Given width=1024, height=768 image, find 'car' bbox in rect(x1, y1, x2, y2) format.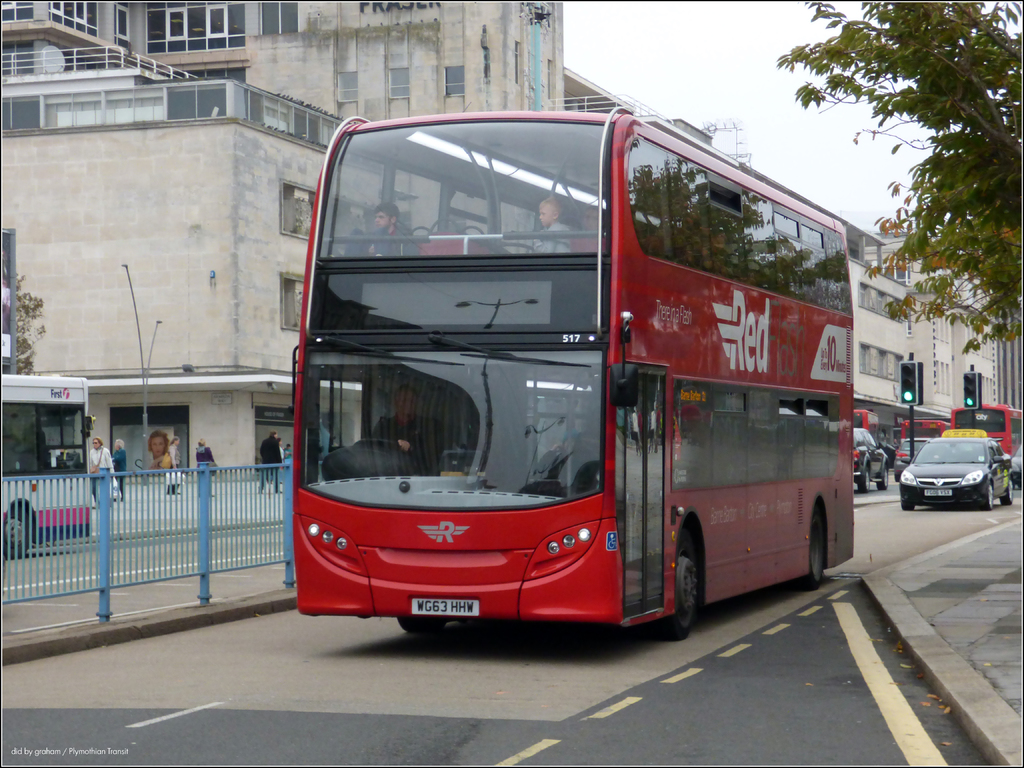
rect(846, 425, 890, 491).
